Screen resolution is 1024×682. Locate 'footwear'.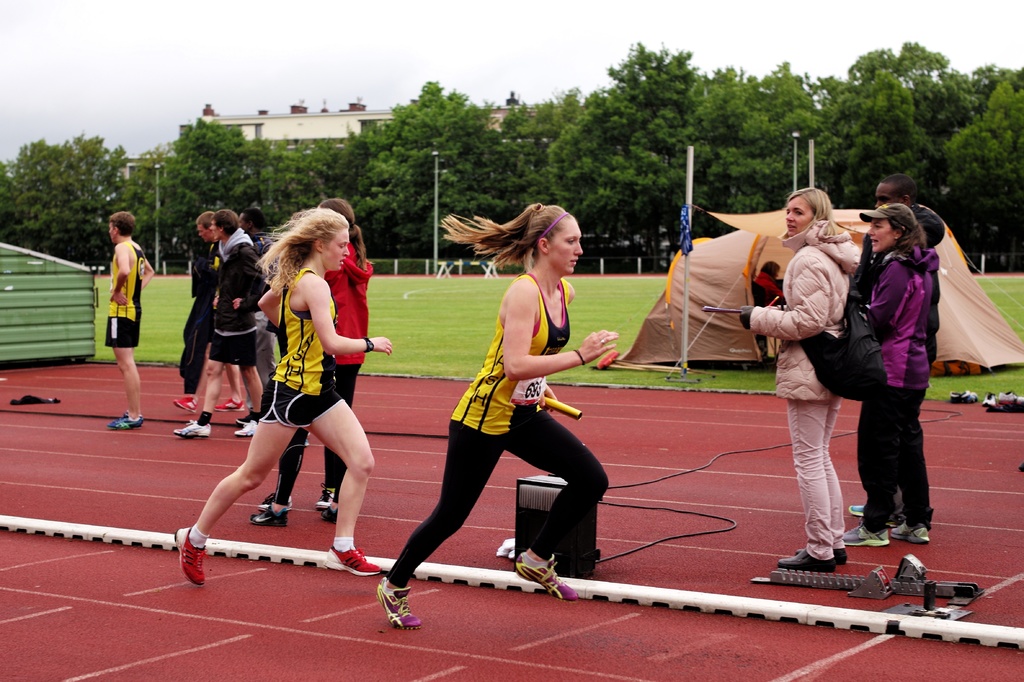
x1=321, y1=498, x2=340, y2=524.
